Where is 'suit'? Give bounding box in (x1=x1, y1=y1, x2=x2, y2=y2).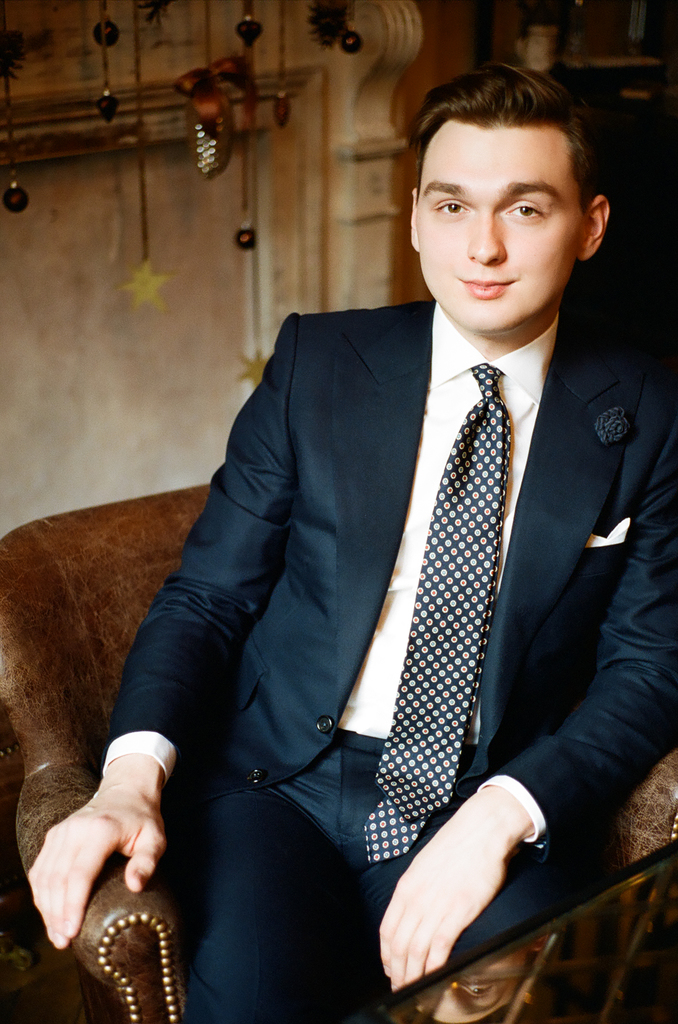
(x1=86, y1=180, x2=628, y2=1006).
